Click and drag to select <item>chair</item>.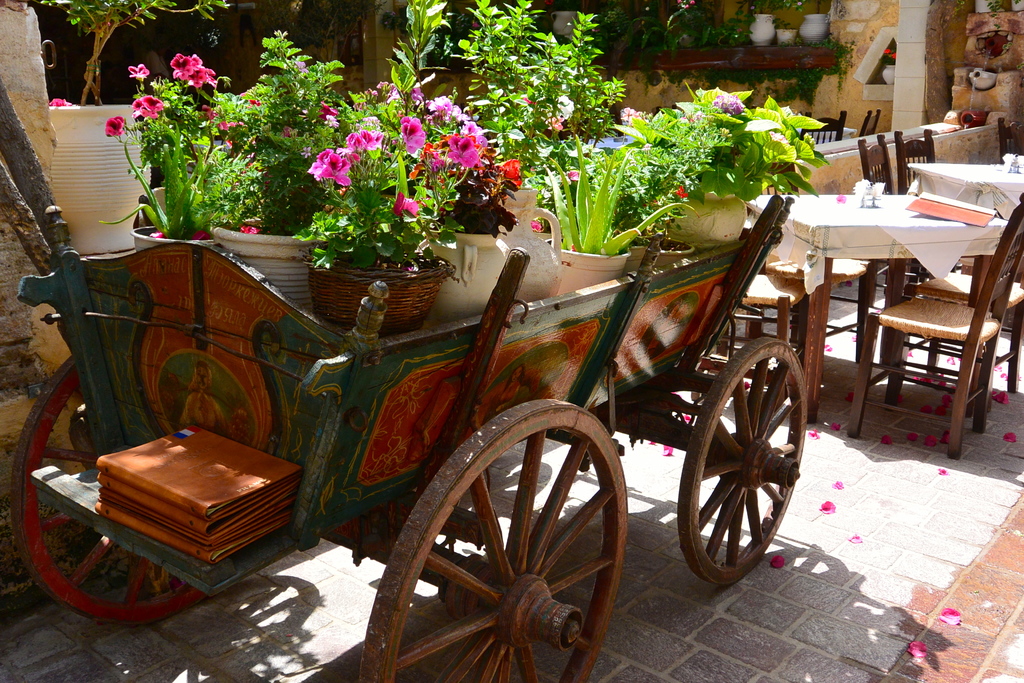
Selection: (795, 110, 844, 149).
